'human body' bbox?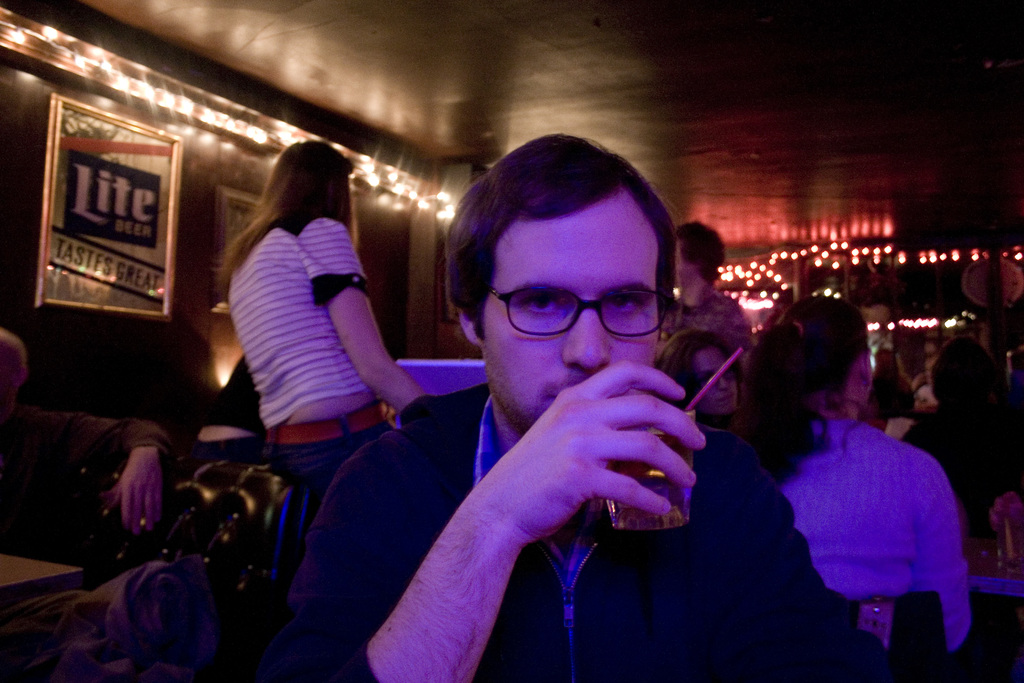
locate(739, 290, 971, 677)
